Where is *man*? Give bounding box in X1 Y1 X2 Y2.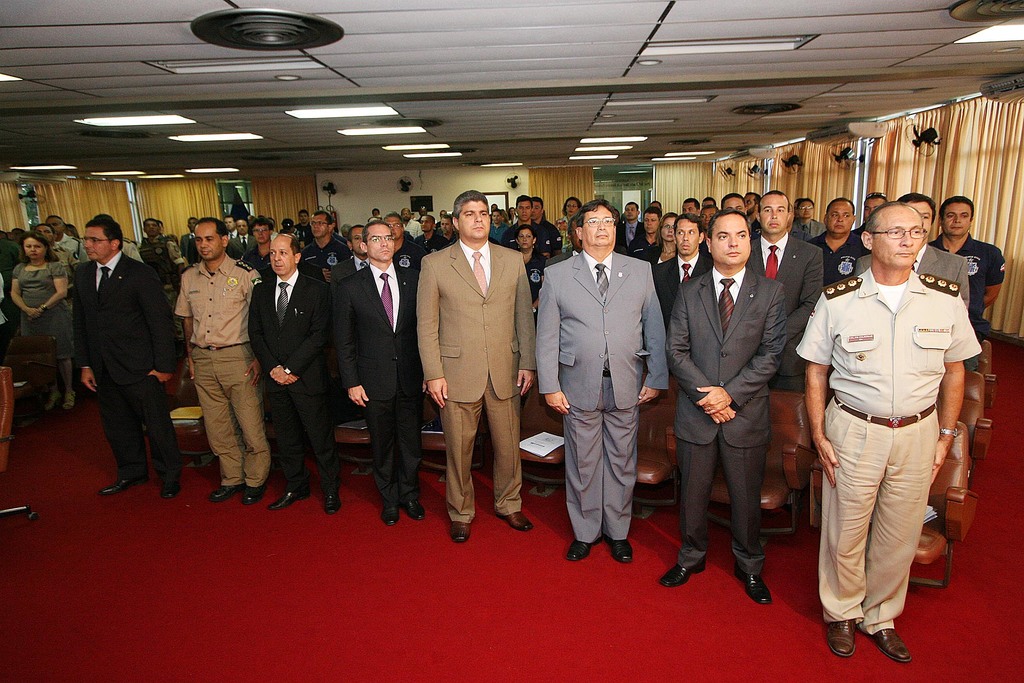
502 195 548 258.
